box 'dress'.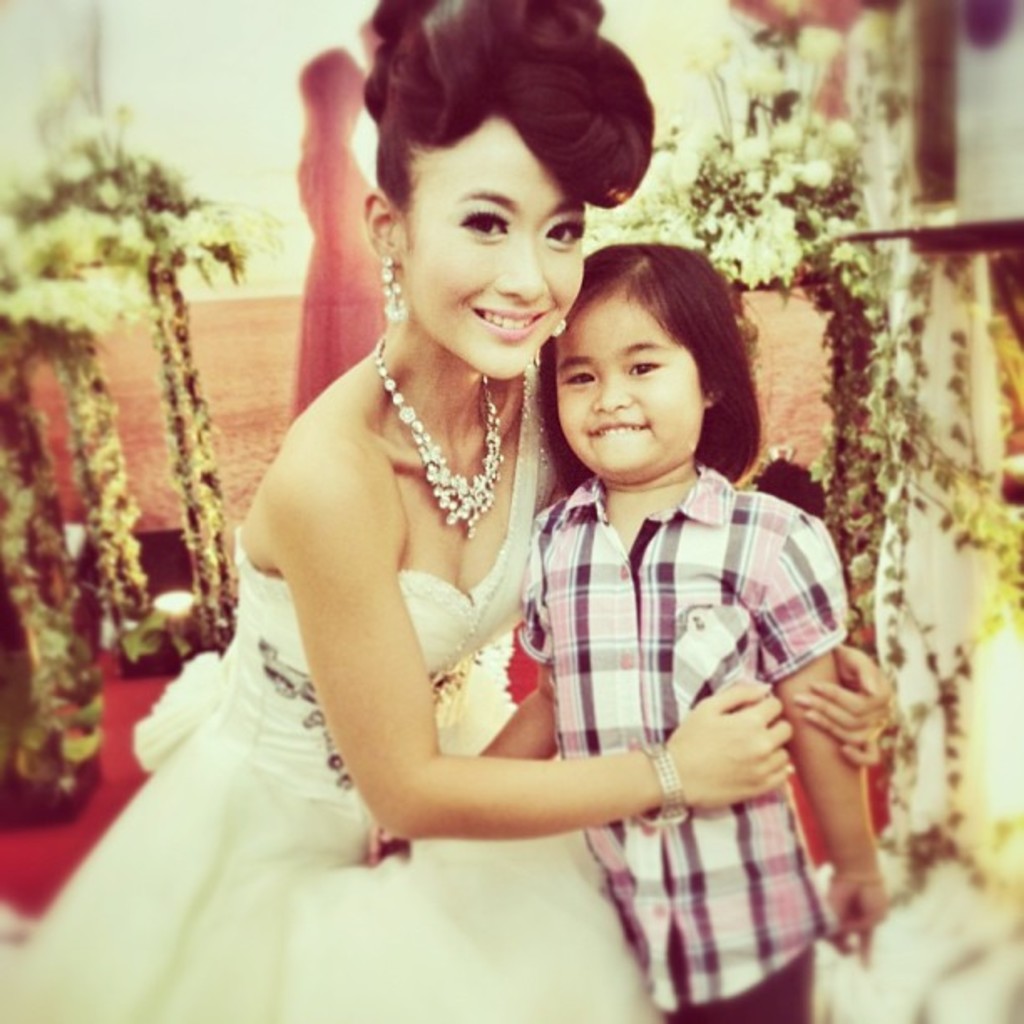
(x1=291, y1=139, x2=378, y2=417).
